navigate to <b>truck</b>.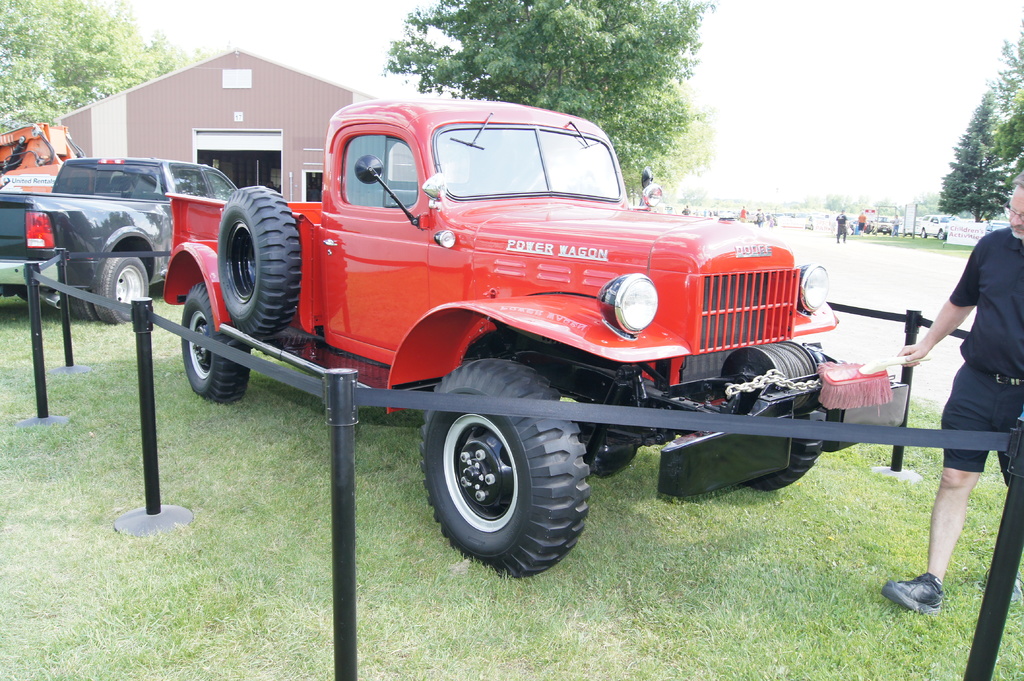
Navigation target: select_region(0, 155, 241, 328).
